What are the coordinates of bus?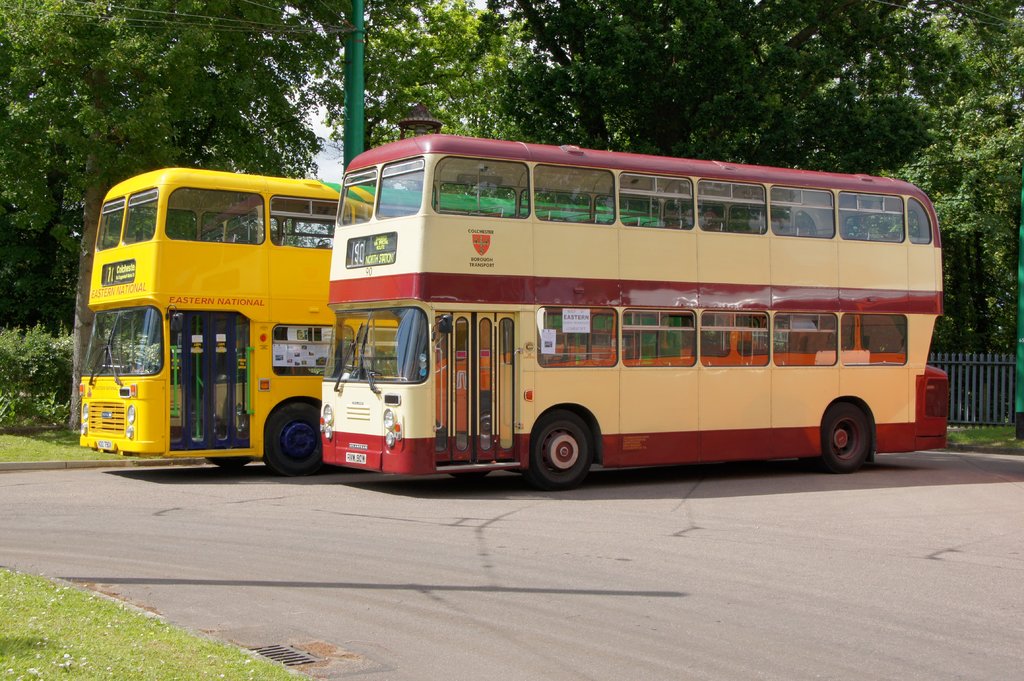
(x1=318, y1=133, x2=946, y2=487).
